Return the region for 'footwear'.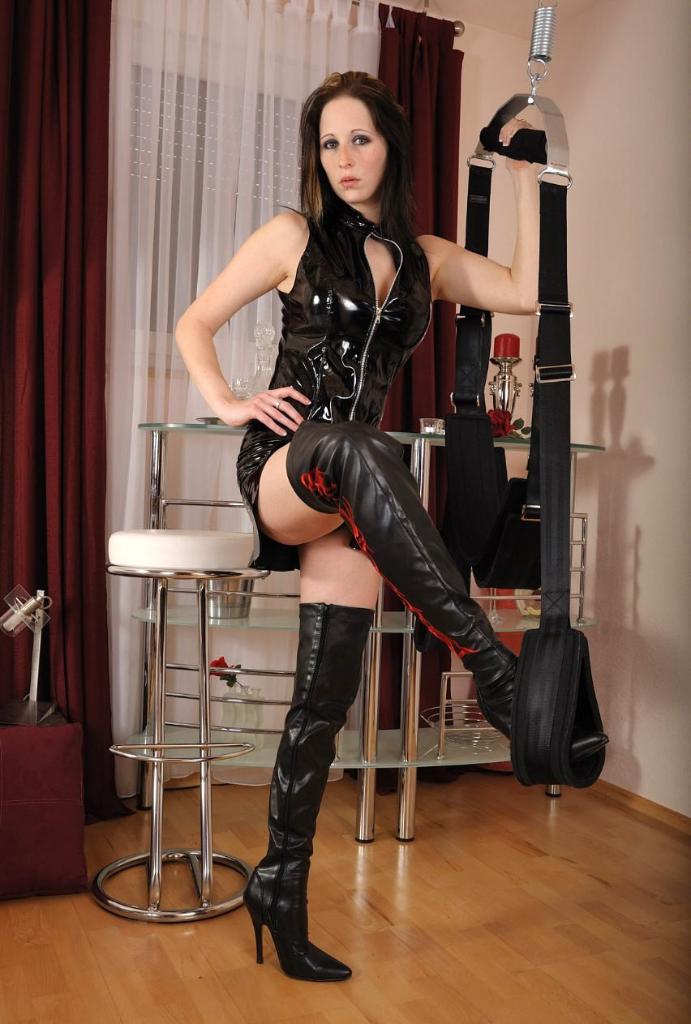
left=285, top=416, right=529, bottom=743.
